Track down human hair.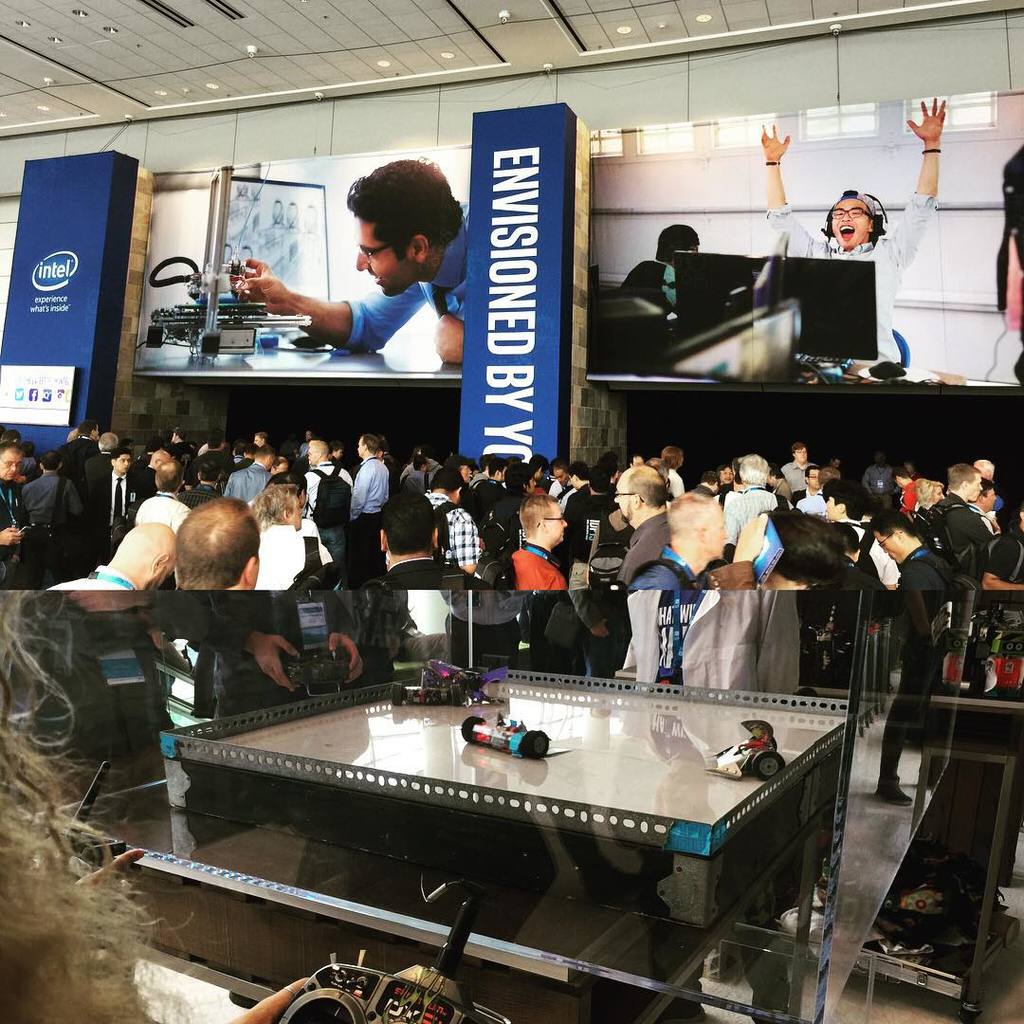
Tracked to 626 461 670 508.
